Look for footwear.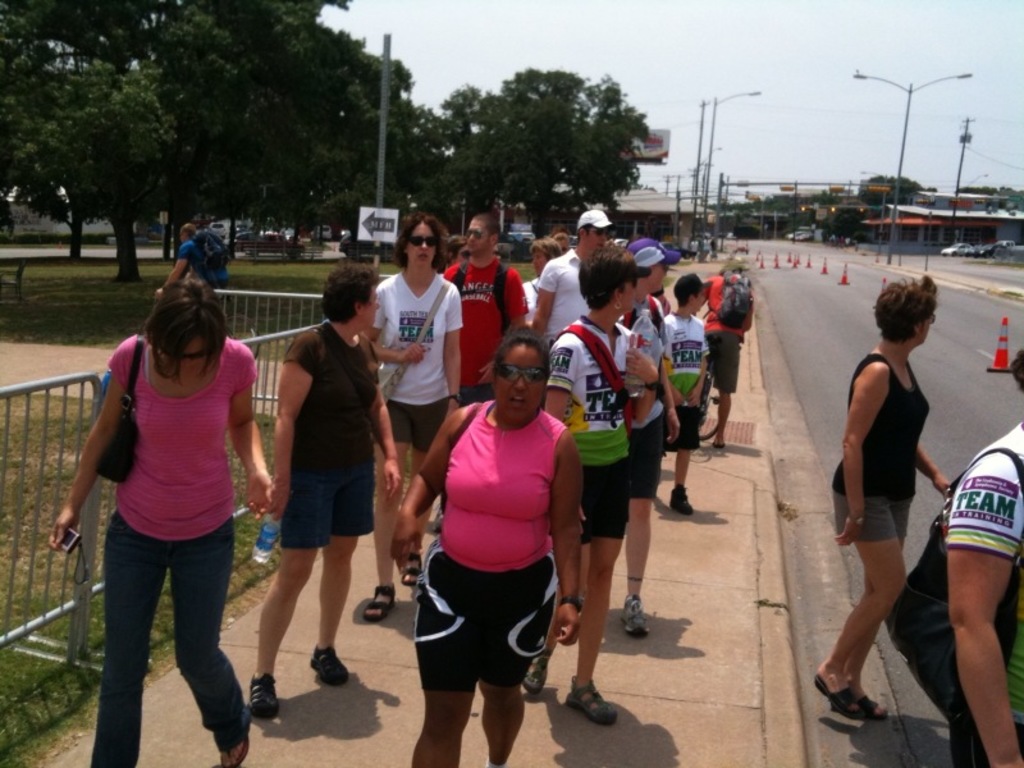
Found: <bbox>668, 480, 694, 521</bbox>.
